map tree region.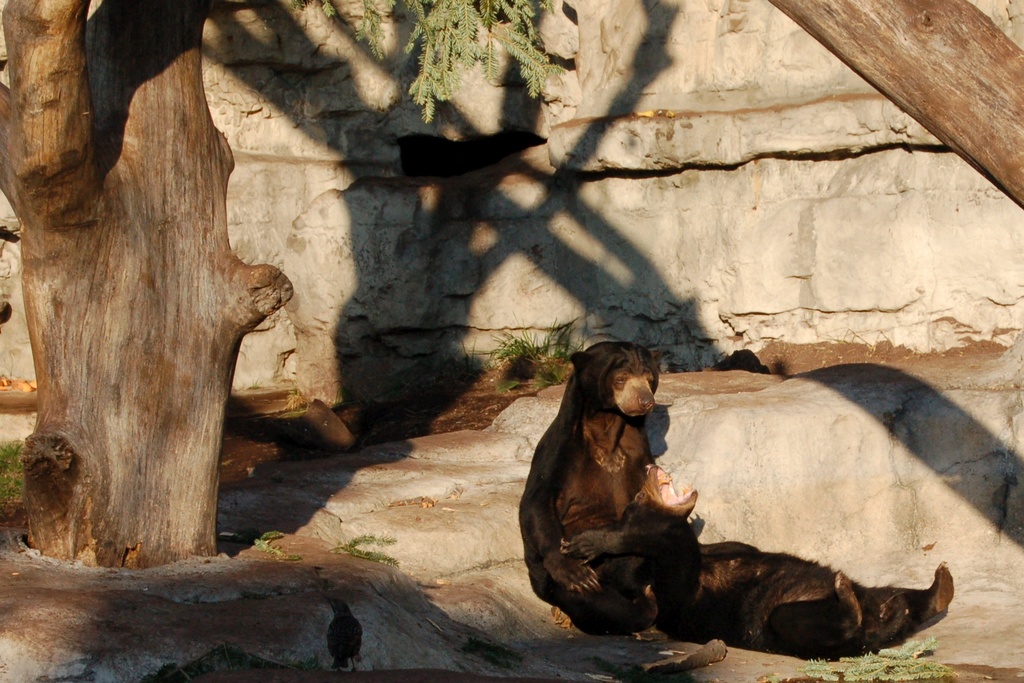
Mapped to {"left": 4, "top": 0, "right": 580, "bottom": 579}.
